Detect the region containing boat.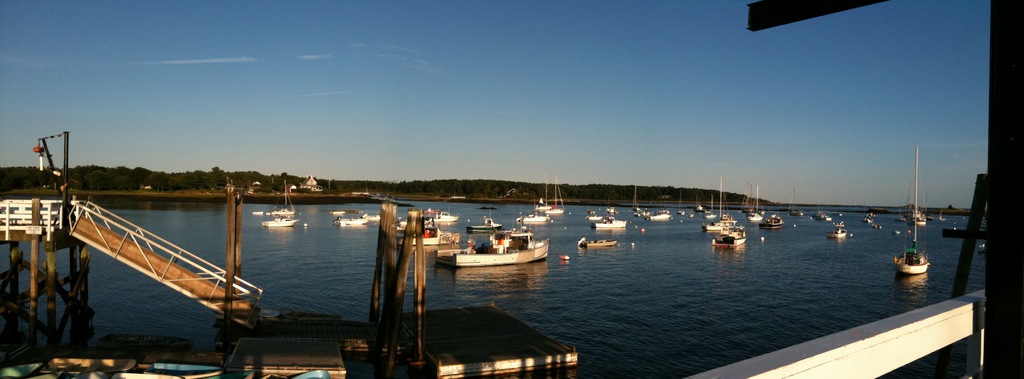
<box>267,180,307,216</box>.
